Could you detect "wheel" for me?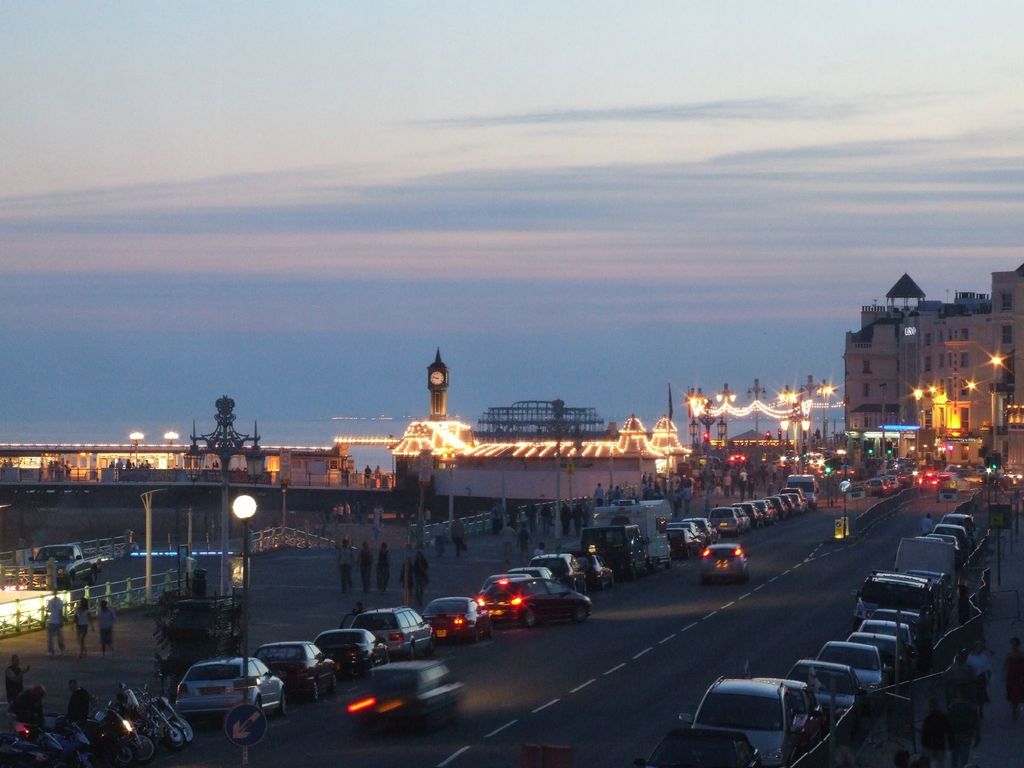
Detection result: BBox(571, 607, 589, 624).
